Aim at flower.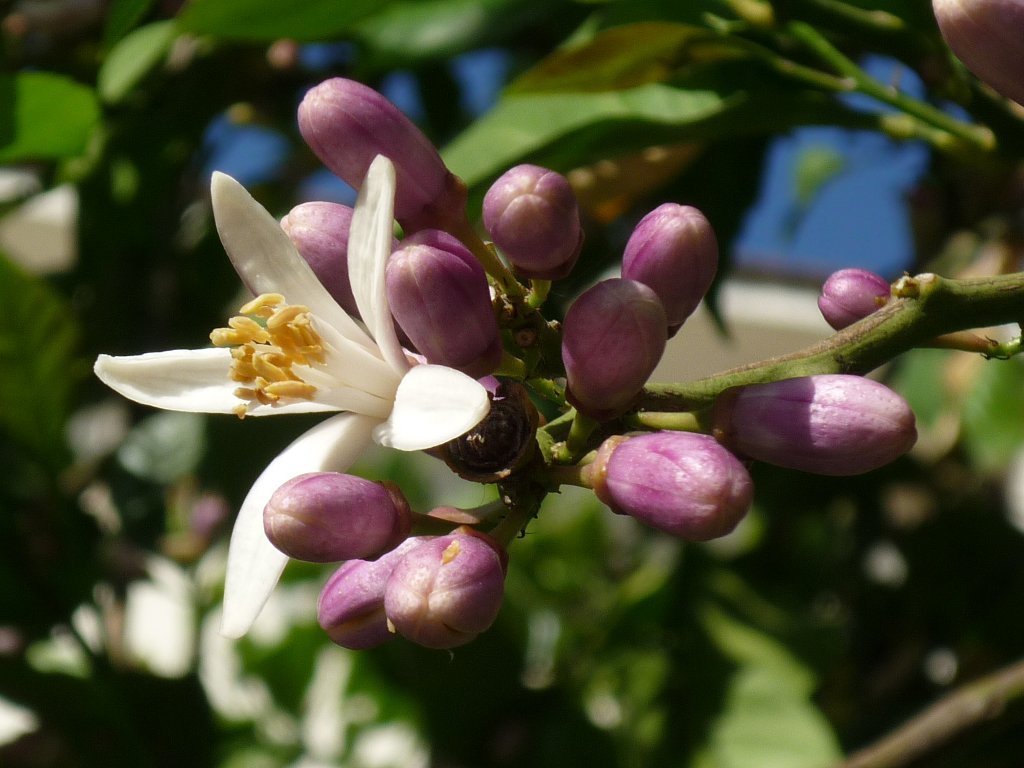
Aimed at left=549, top=276, right=669, bottom=419.
